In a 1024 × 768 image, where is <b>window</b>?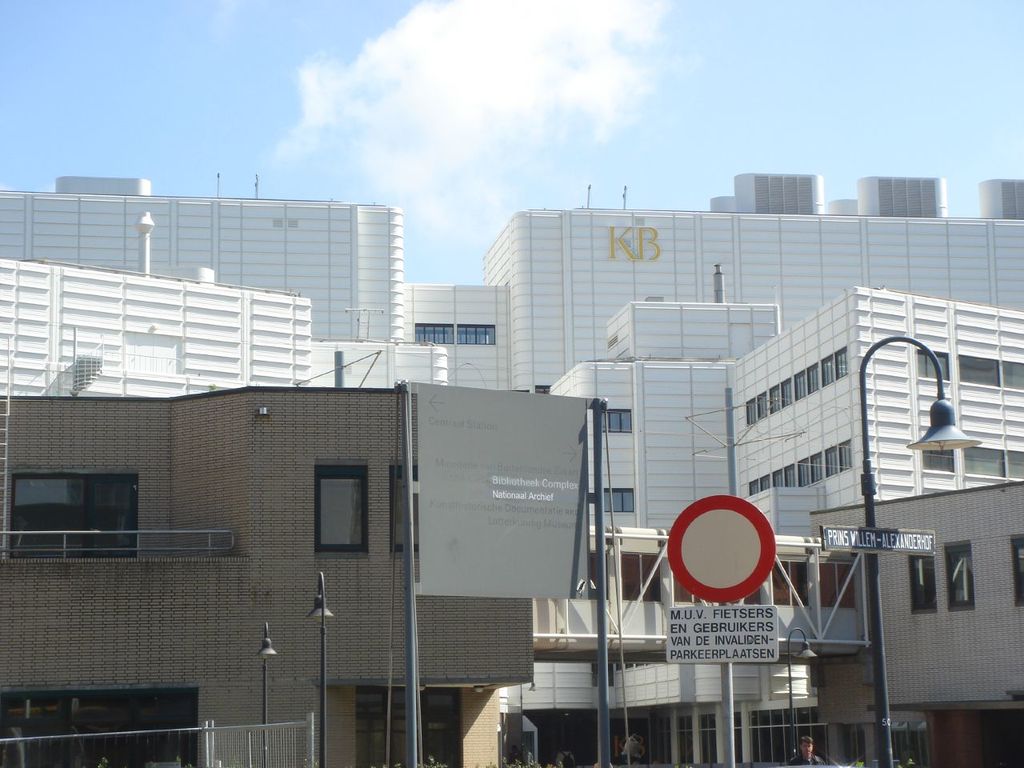
bbox(842, 726, 868, 767).
